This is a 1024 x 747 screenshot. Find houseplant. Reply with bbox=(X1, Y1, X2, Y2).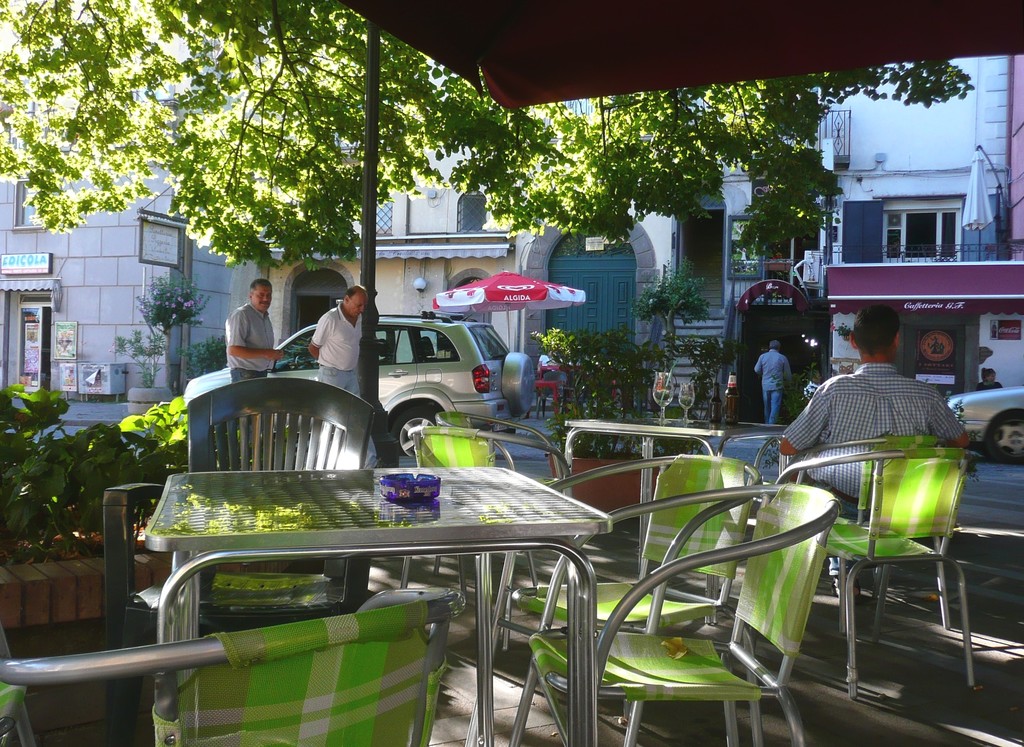
bbox=(115, 266, 199, 415).
